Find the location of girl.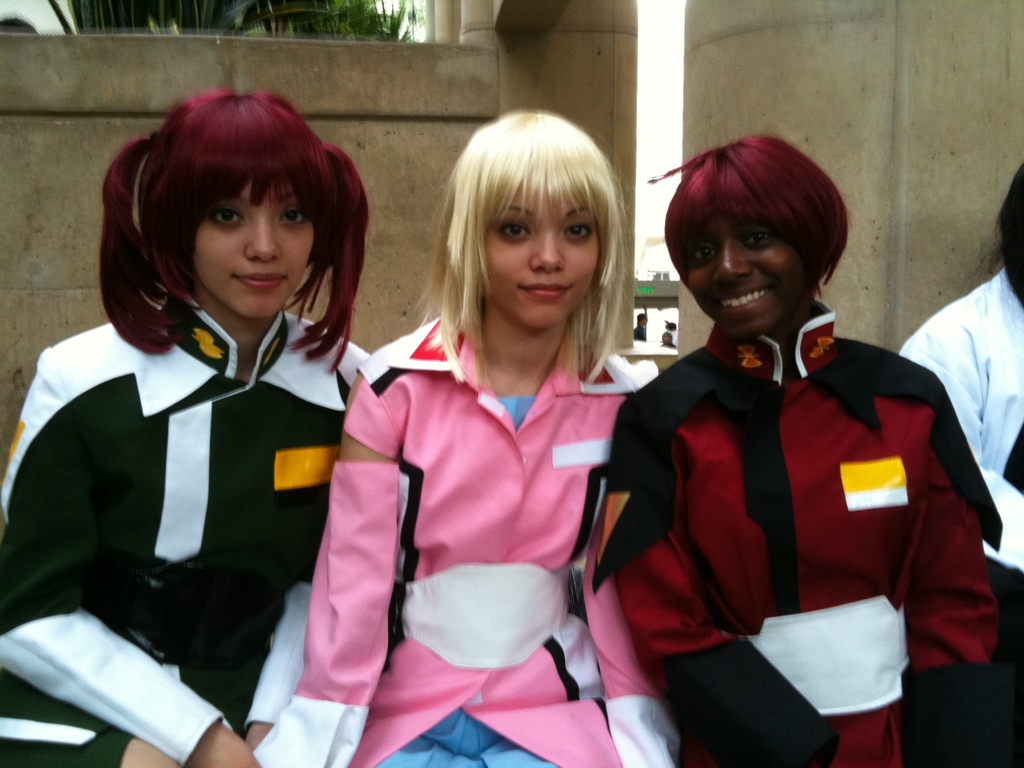
Location: [604, 136, 1023, 767].
